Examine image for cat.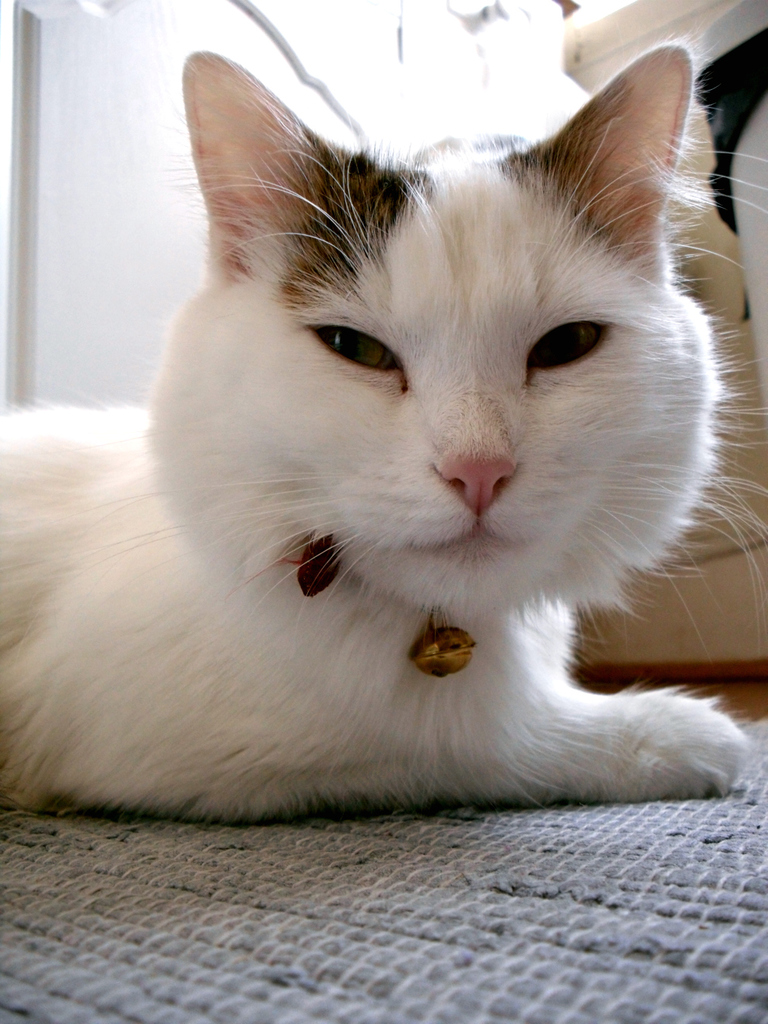
Examination result: bbox=[0, 47, 767, 801].
